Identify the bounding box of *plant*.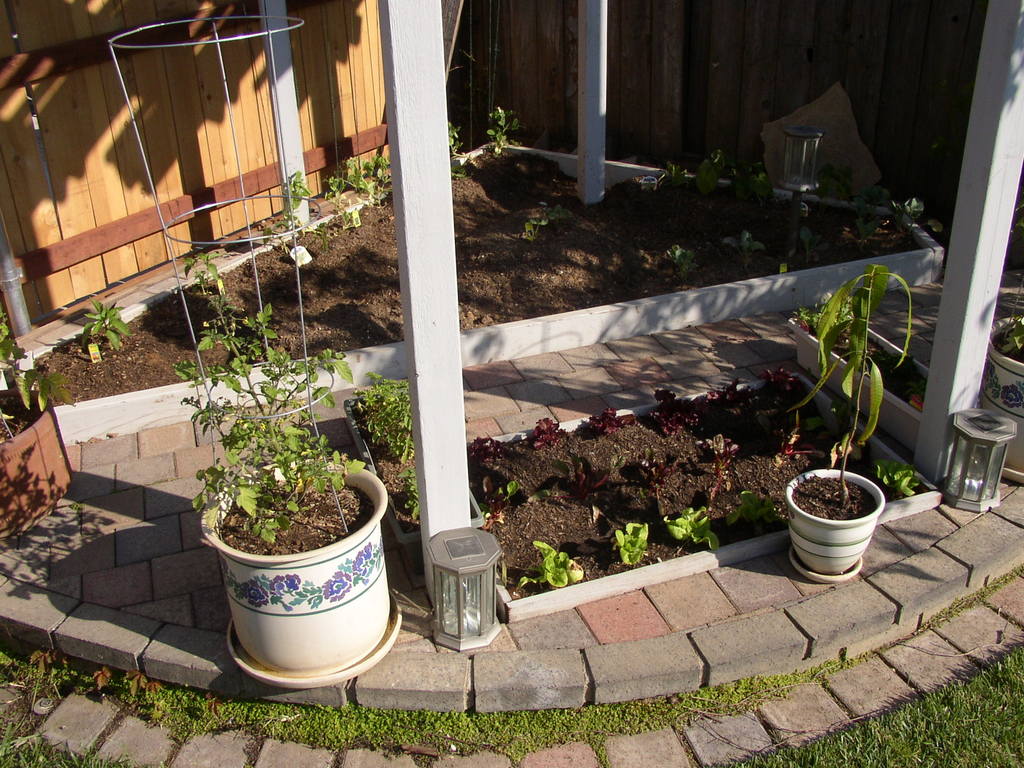
locate(723, 225, 768, 266).
